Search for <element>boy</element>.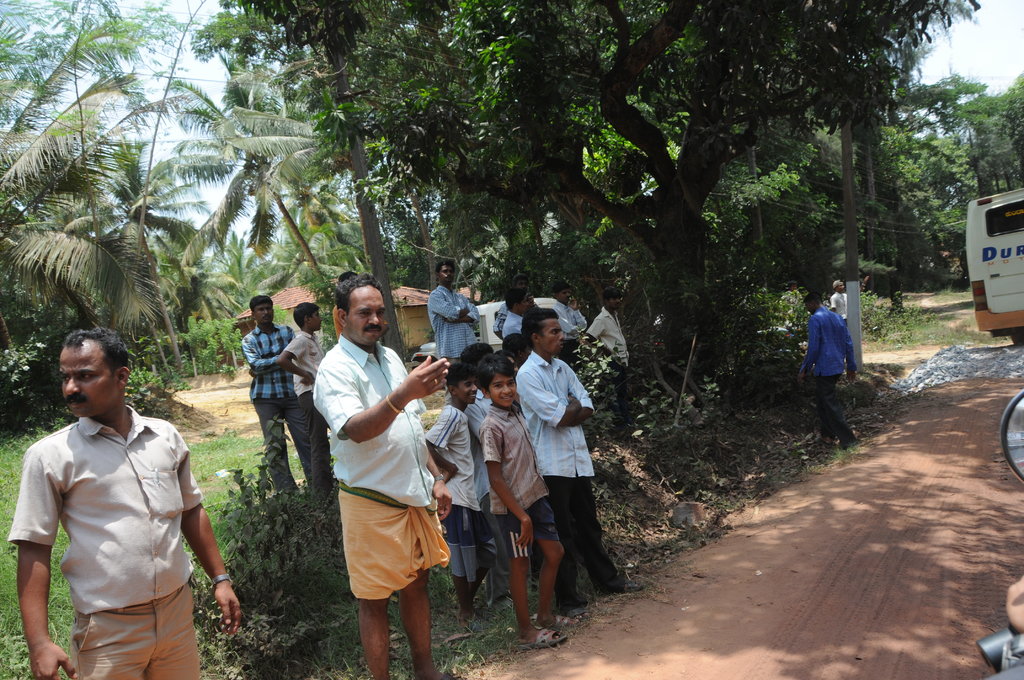
Found at box(276, 302, 327, 497).
